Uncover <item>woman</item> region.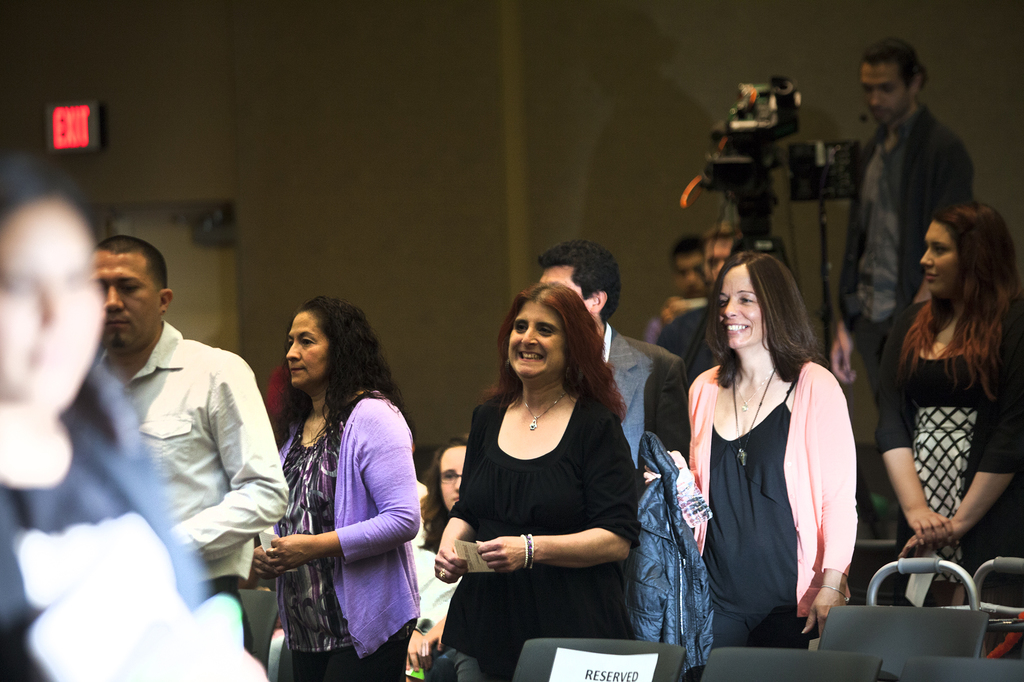
Uncovered: [432, 280, 639, 681].
